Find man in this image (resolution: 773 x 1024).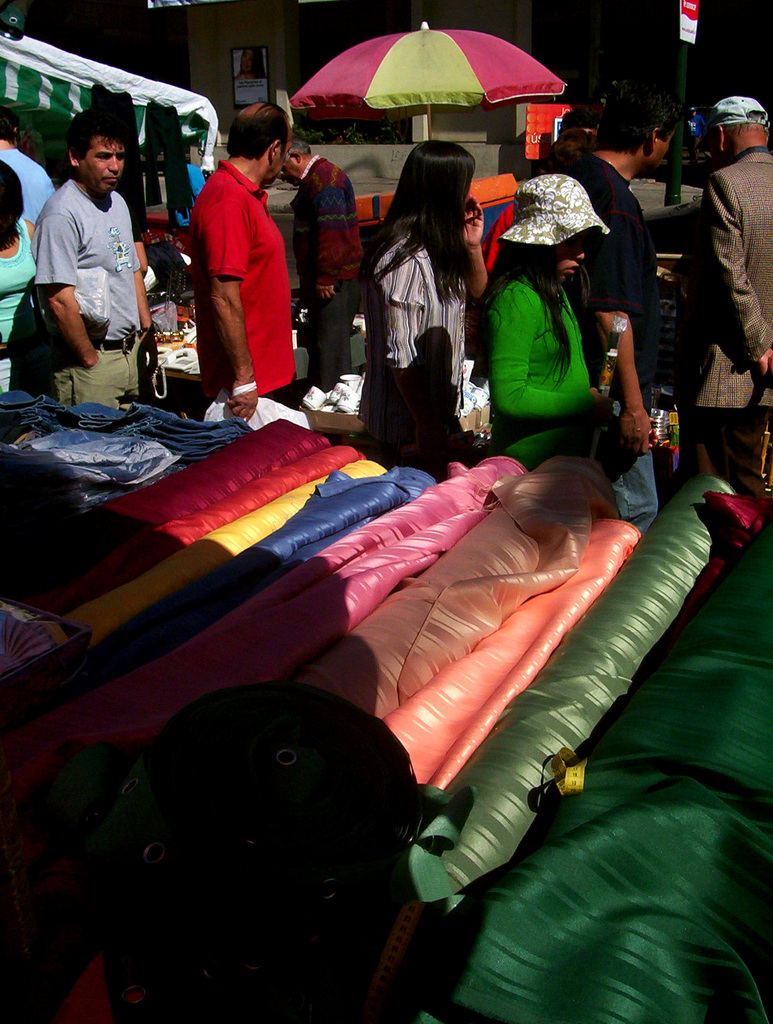
bbox(286, 121, 360, 387).
